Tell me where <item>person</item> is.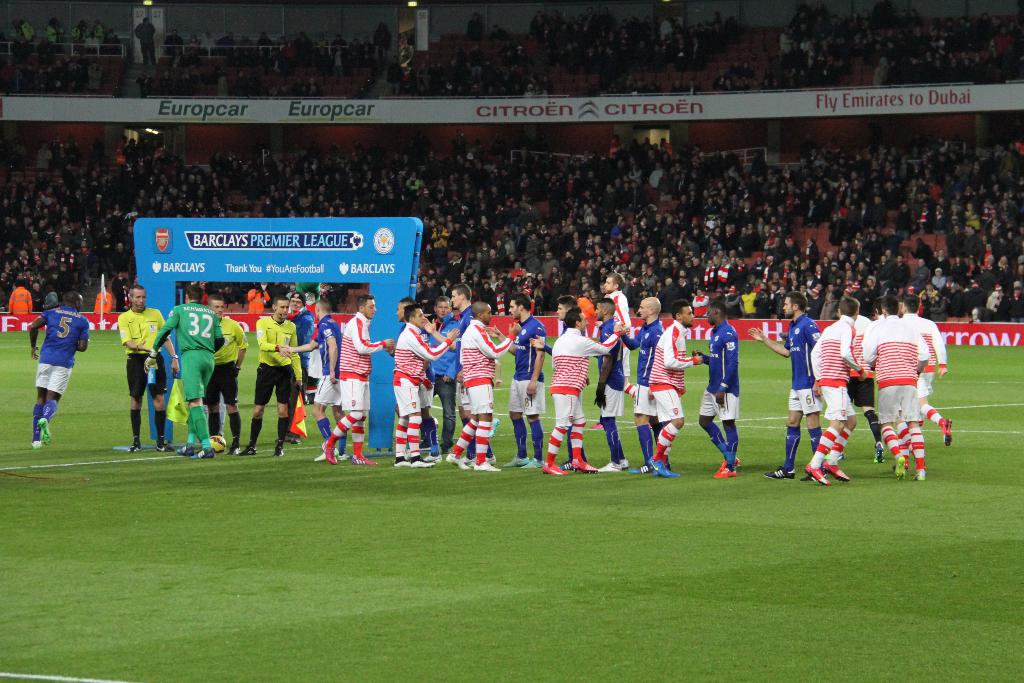
<item>person</item> is at region(694, 306, 736, 479).
